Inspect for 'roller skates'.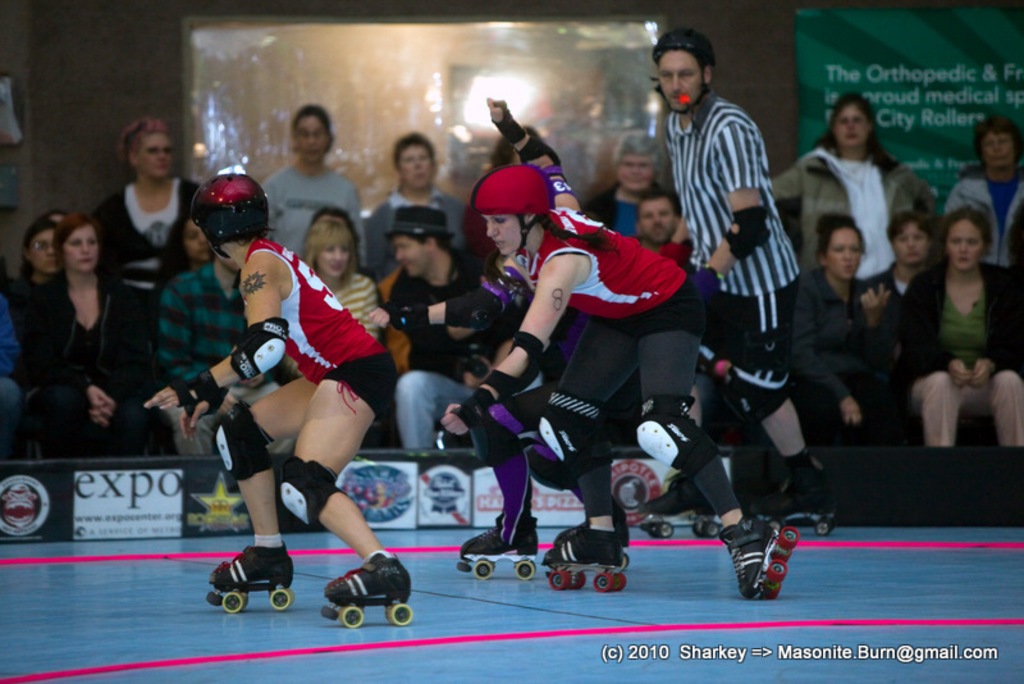
Inspection: box=[324, 548, 415, 630].
